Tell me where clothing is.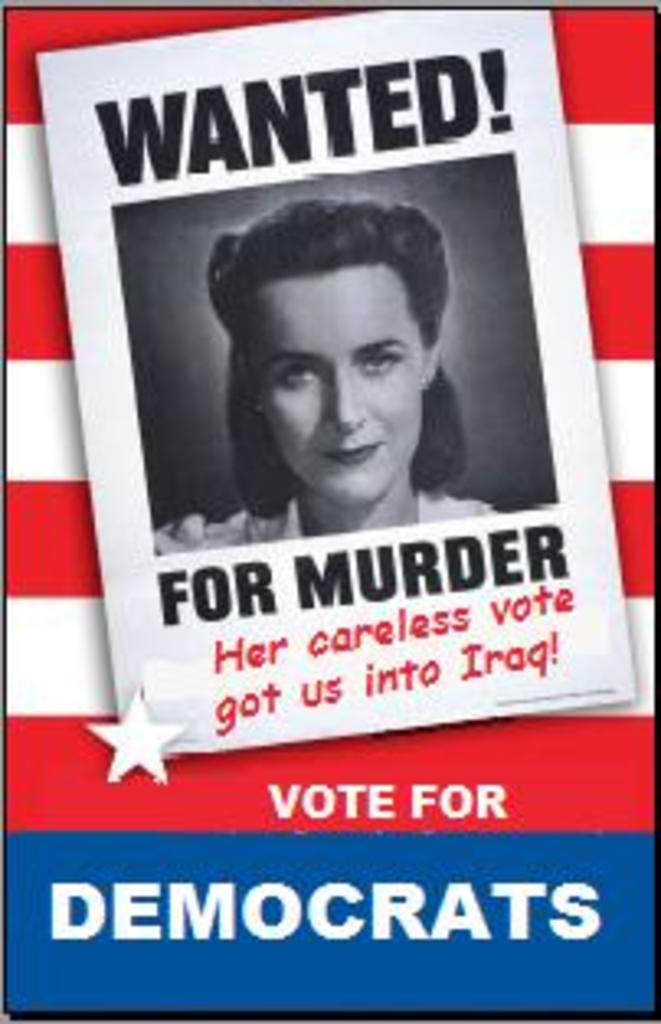
clothing is at pyautogui.locateOnScreen(160, 487, 501, 550).
